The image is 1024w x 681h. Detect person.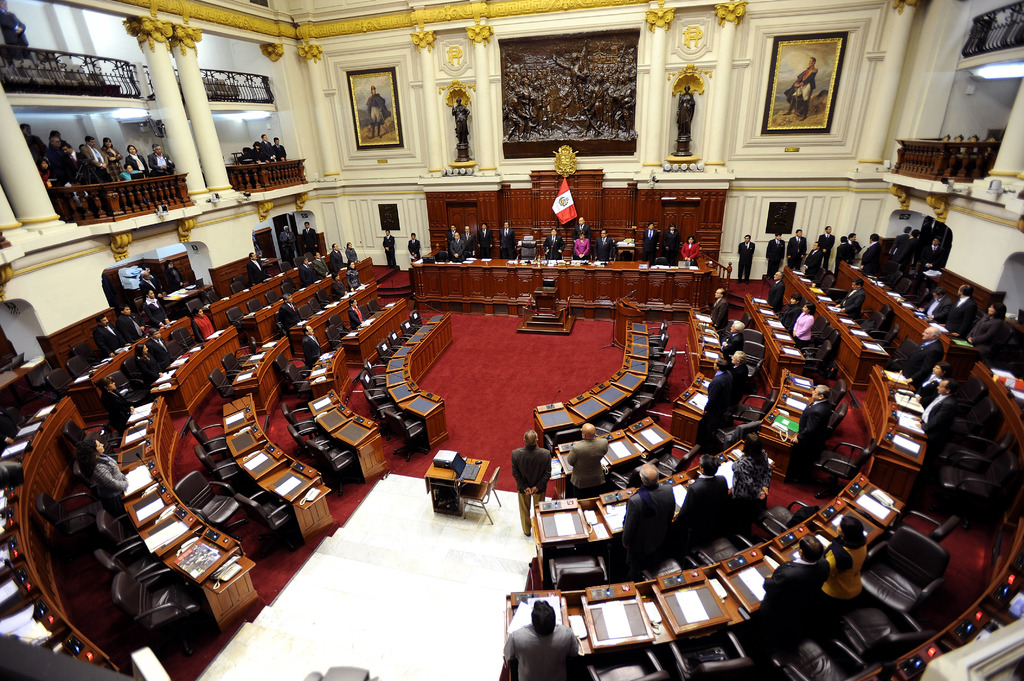
Detection: [788,303,817,342].
